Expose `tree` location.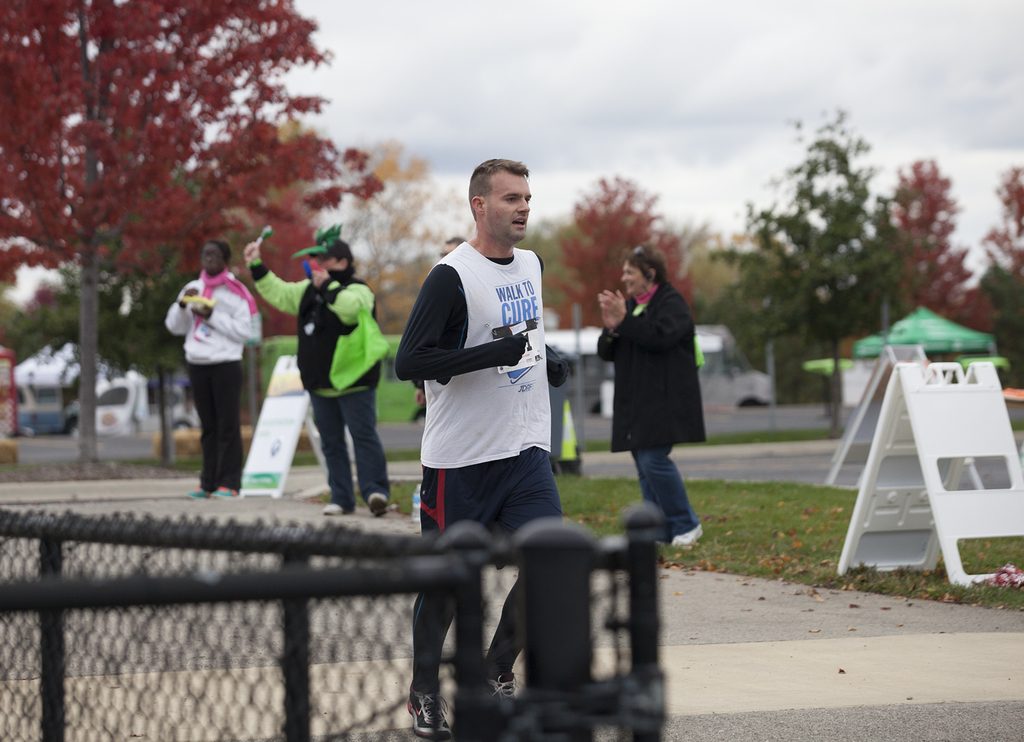
Exposed at (x1=326, y1=135, x2=477, y2=341).
